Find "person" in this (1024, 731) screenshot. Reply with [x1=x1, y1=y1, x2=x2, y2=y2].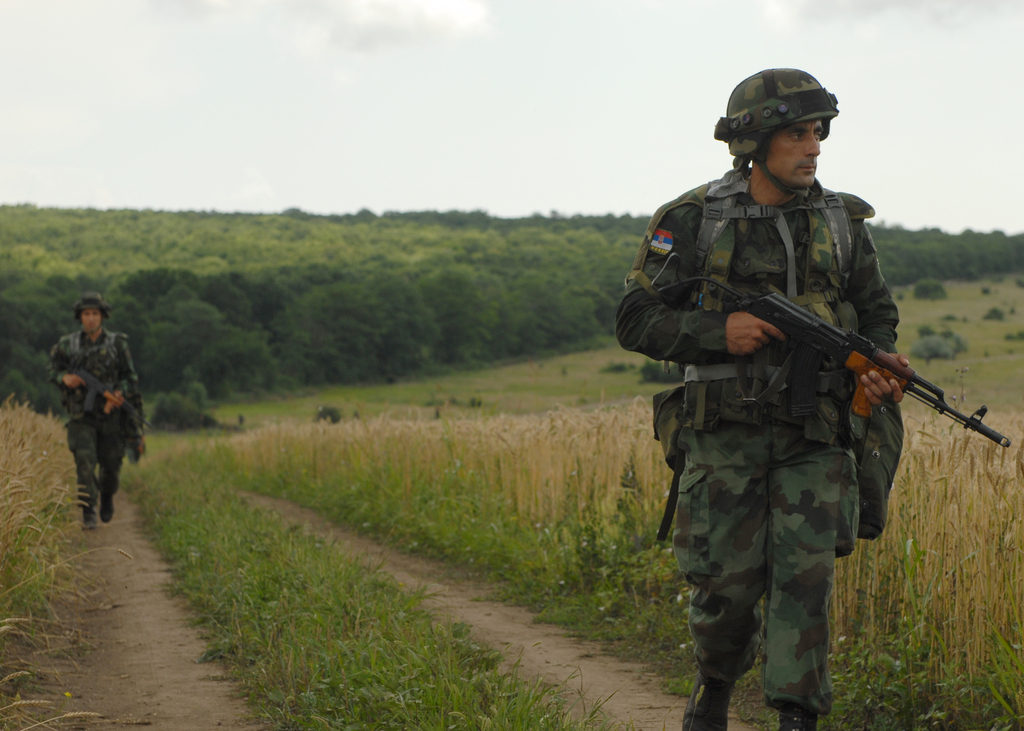
[x1=47, y1=292, x2=139, y2=527].
